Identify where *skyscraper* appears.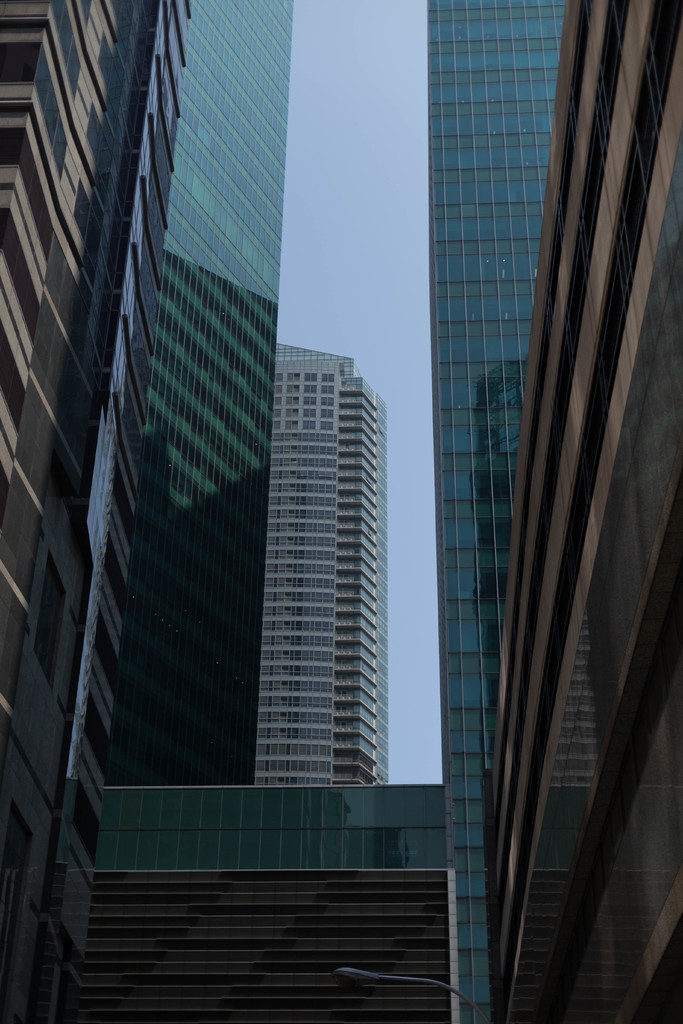
Appears at bbox=[3, 0, 441, 1023].
